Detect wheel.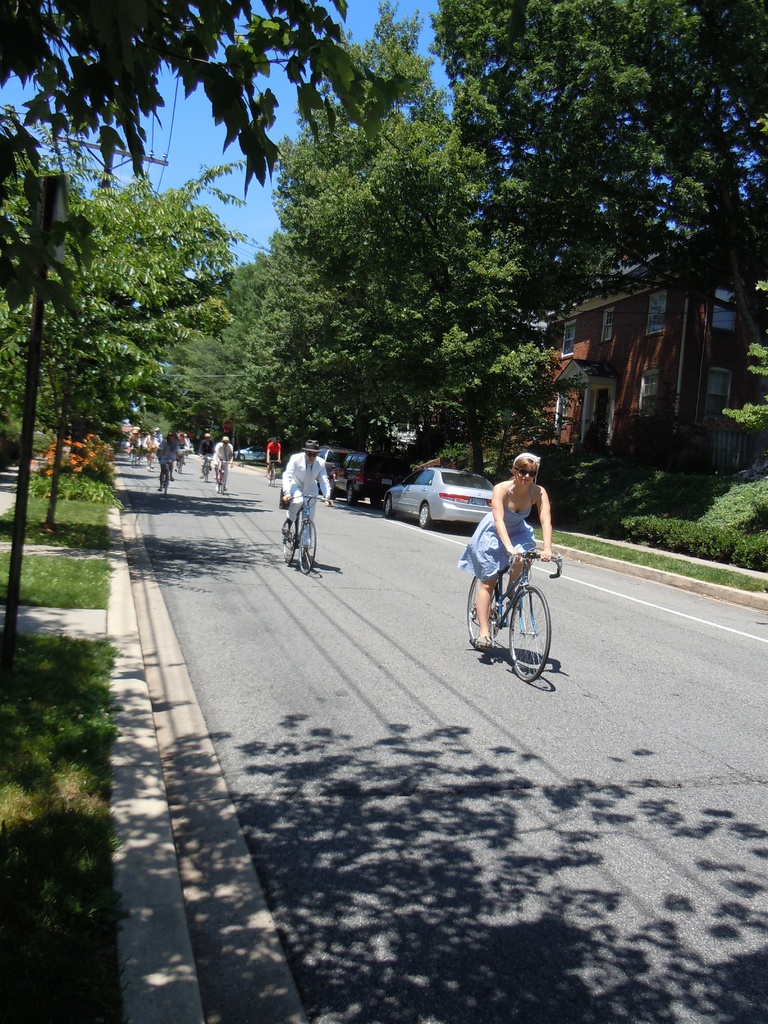
Detected at [left=465, top=581, right=500, bottom=652].
